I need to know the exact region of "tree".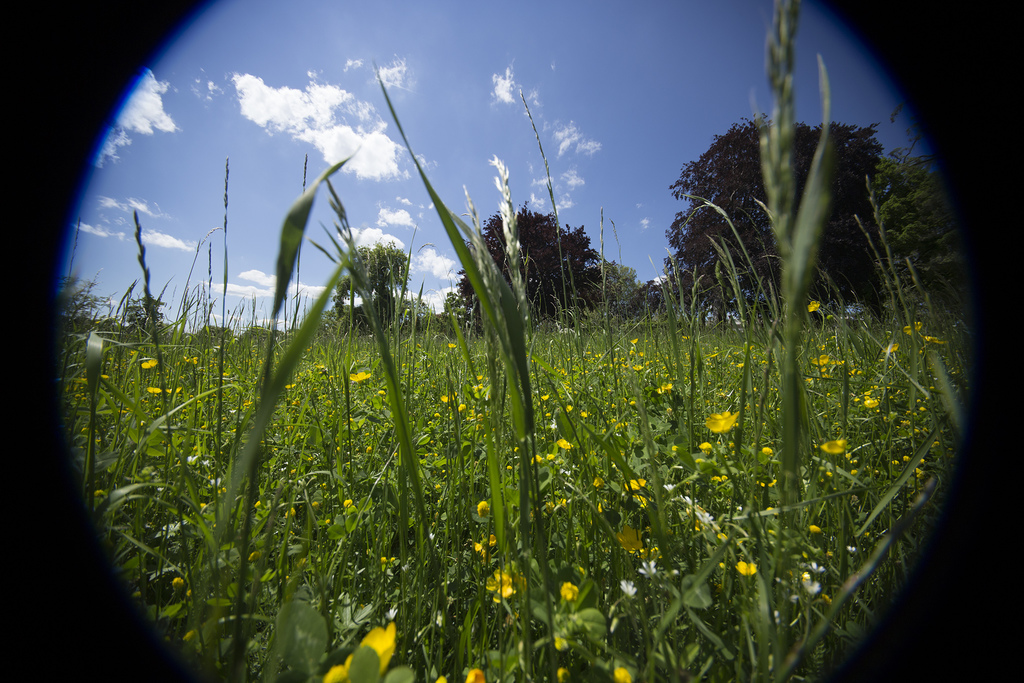
Region: (x1=328, y1=243, x2=410, y2=336).
